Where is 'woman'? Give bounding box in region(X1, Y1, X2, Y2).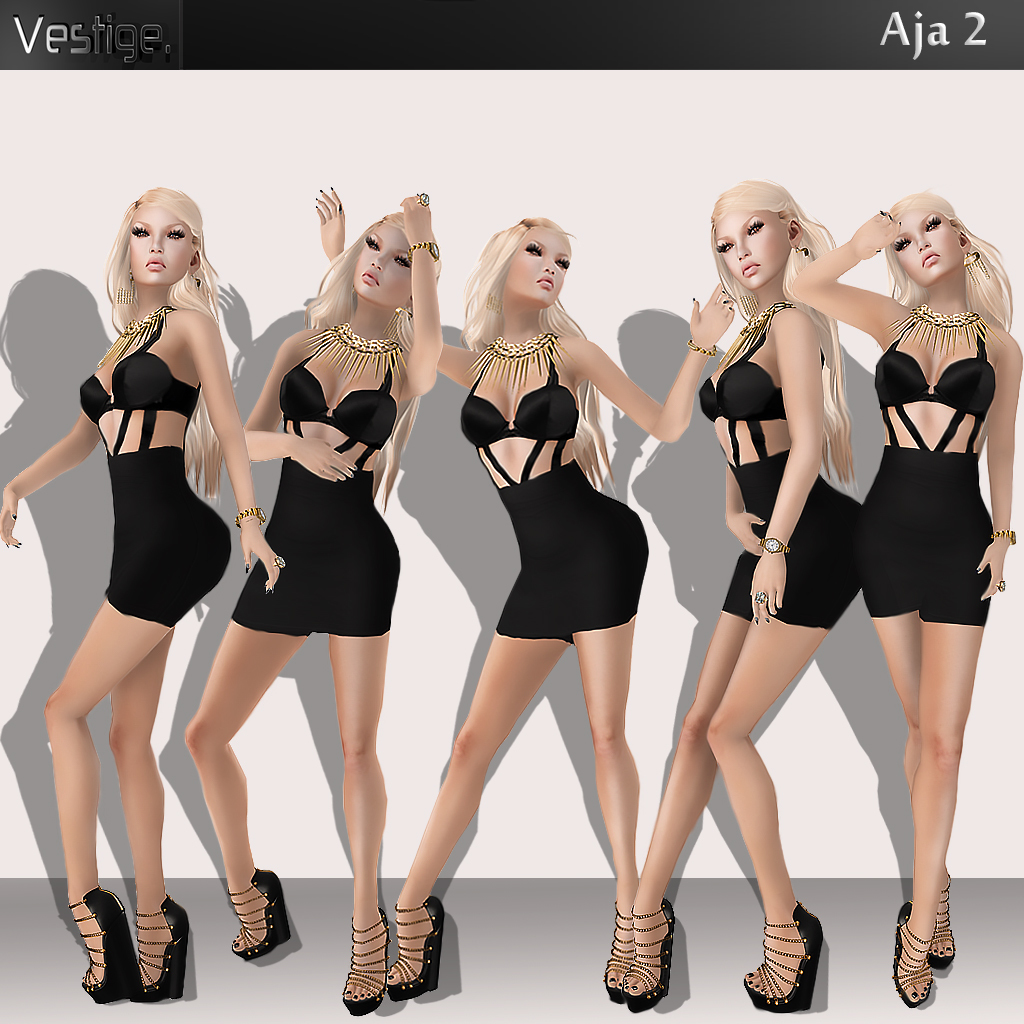
region(621, 178, 870, 1013).
